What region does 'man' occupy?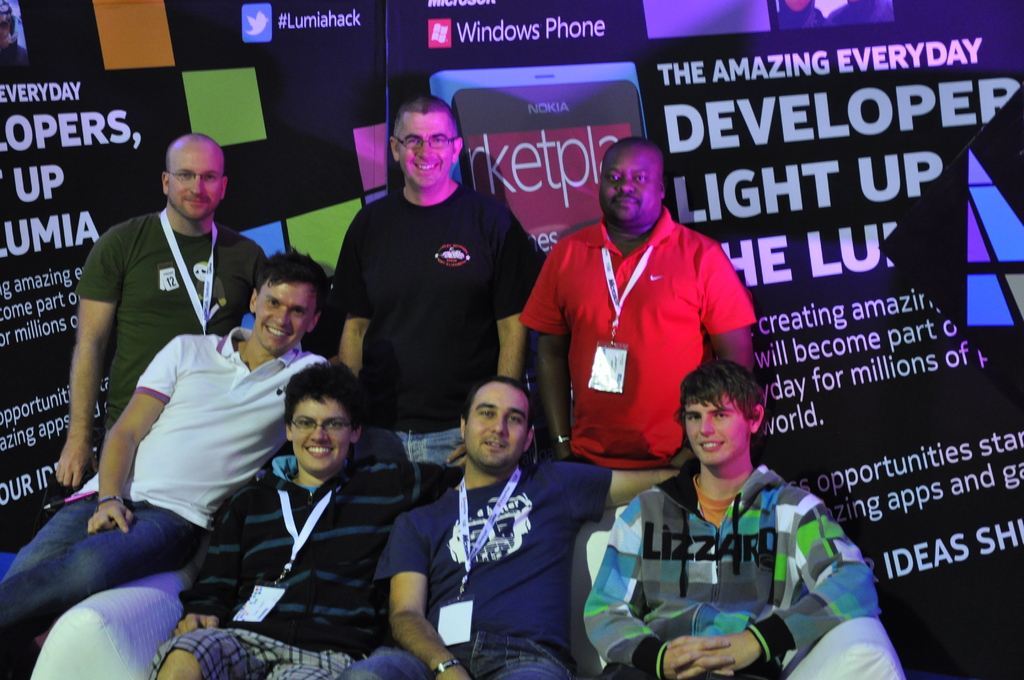
x1=324, y1=89, x2=529, y2=485.
